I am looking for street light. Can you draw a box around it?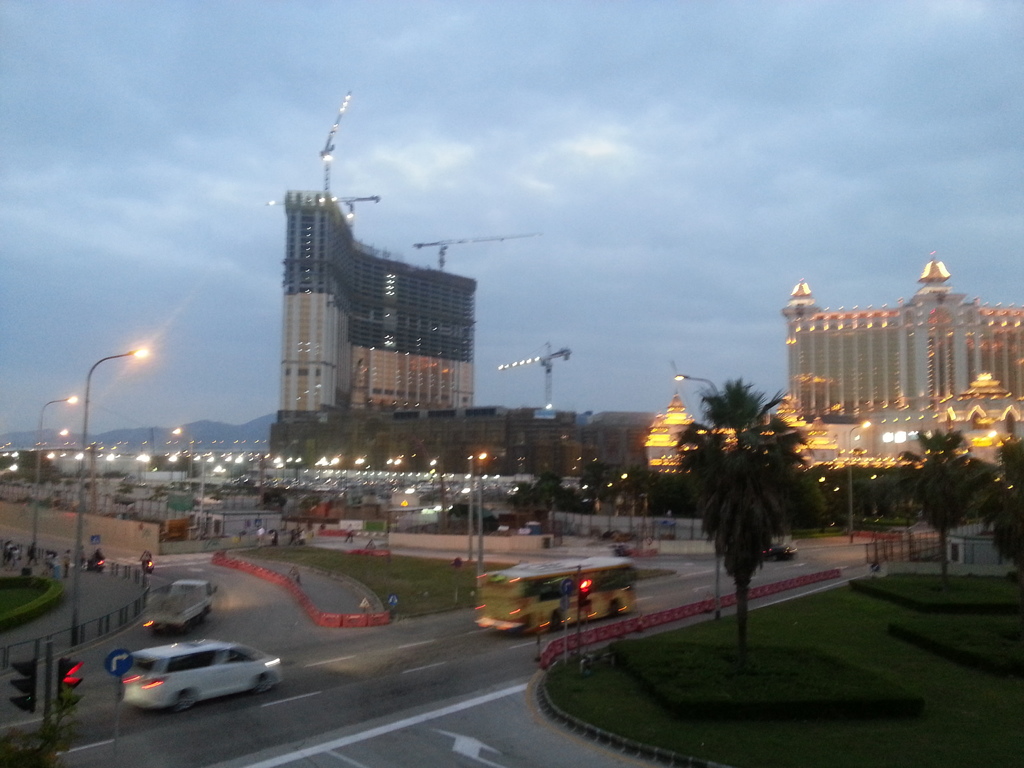
Sure, the bounding box is box(27, 393, 81, 569).
